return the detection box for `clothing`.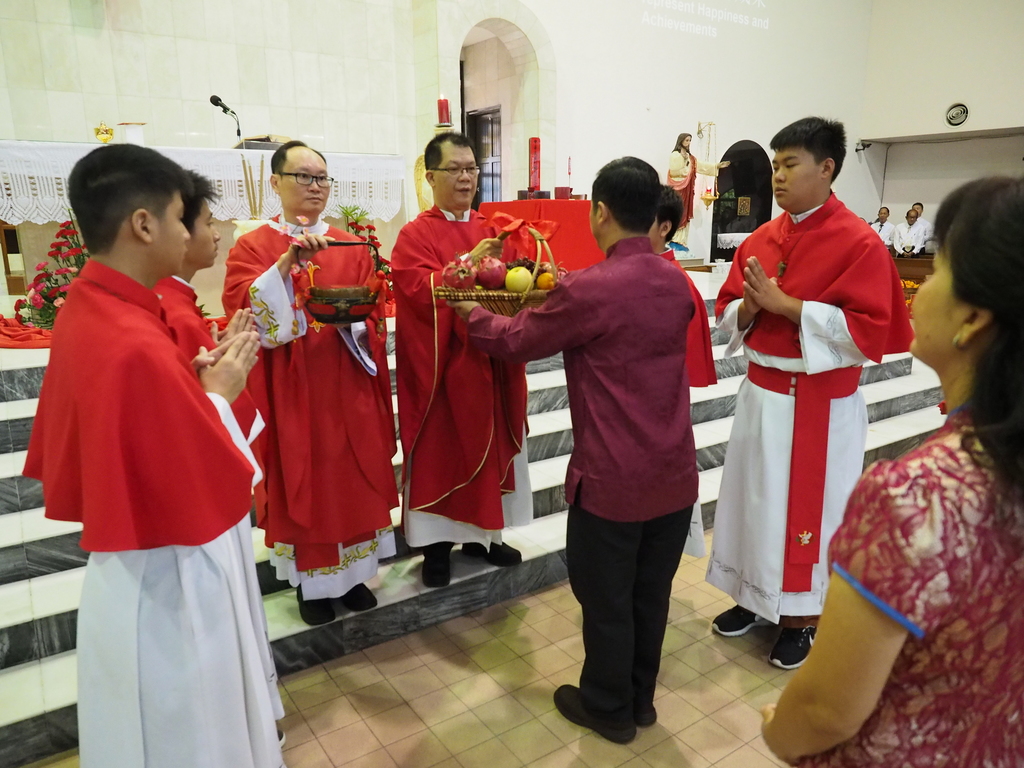
[218,214,409,603].
